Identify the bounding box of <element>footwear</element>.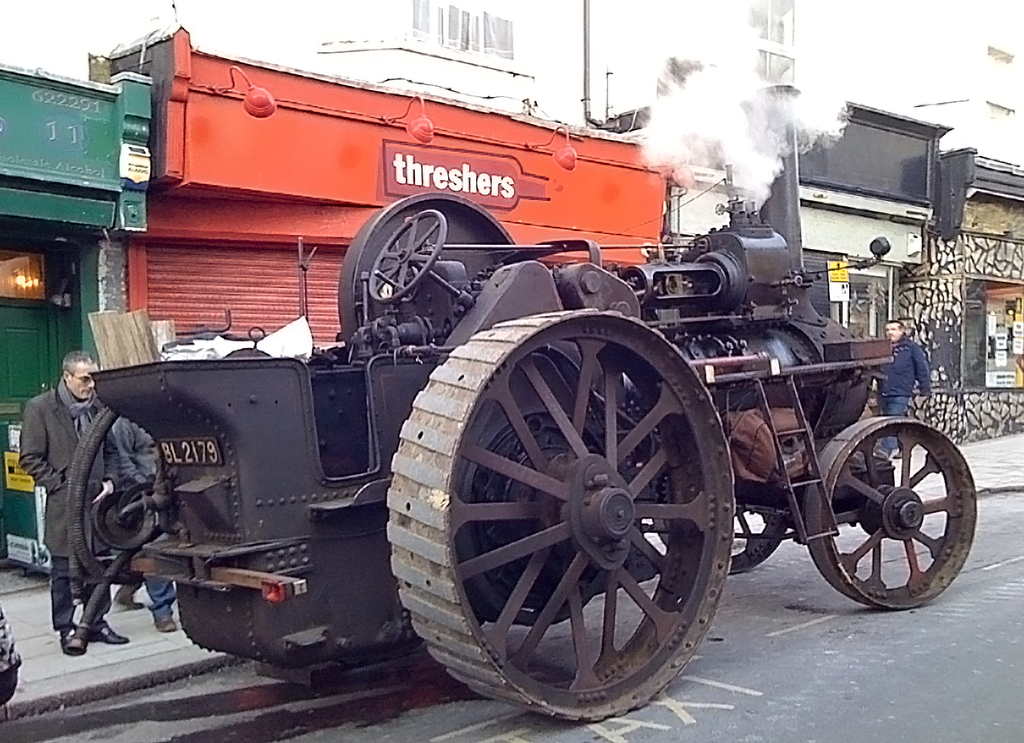
box(58, 626, 85, 655).
